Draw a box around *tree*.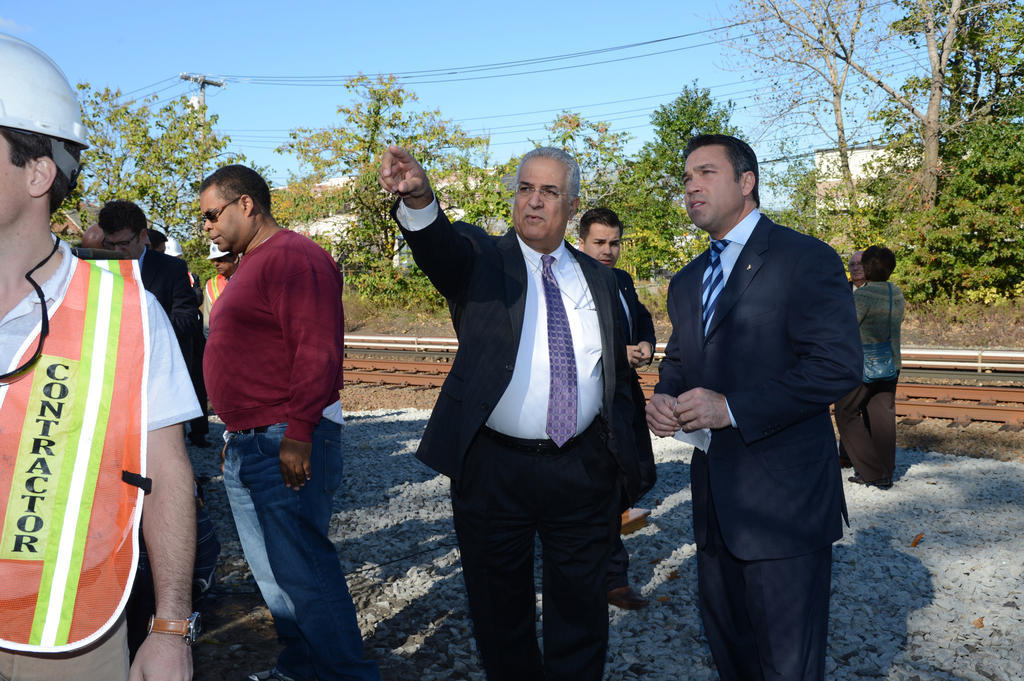
select_region(758, 128, 877, 262).
